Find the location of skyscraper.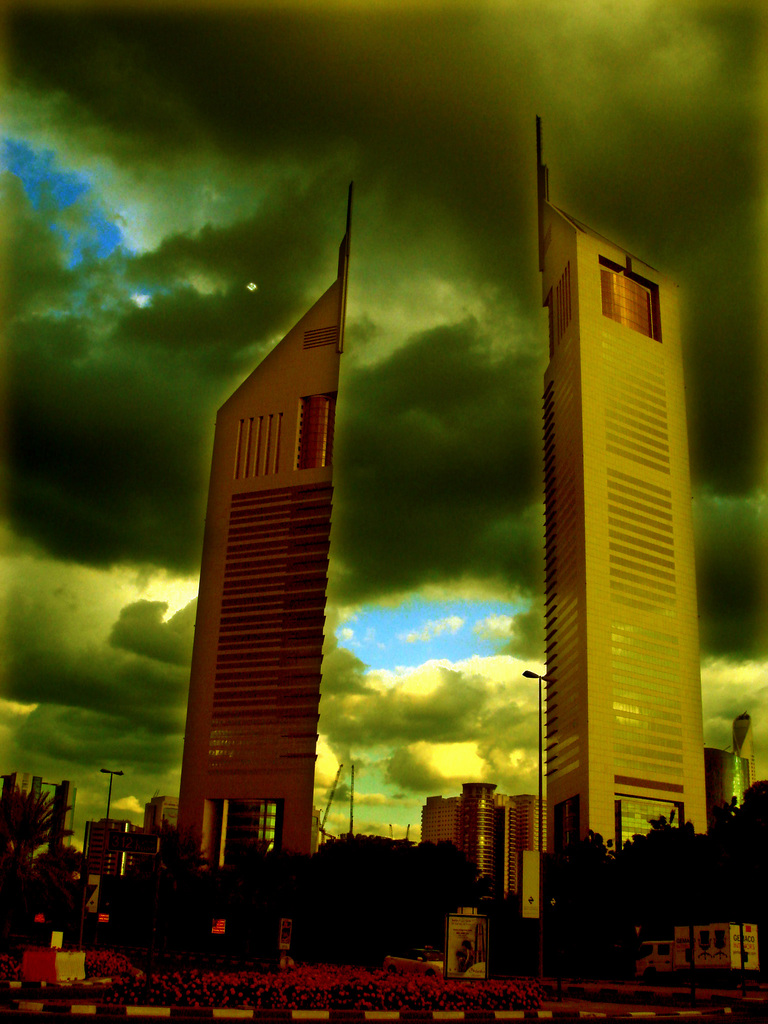
Location: 533:113:722:979.
